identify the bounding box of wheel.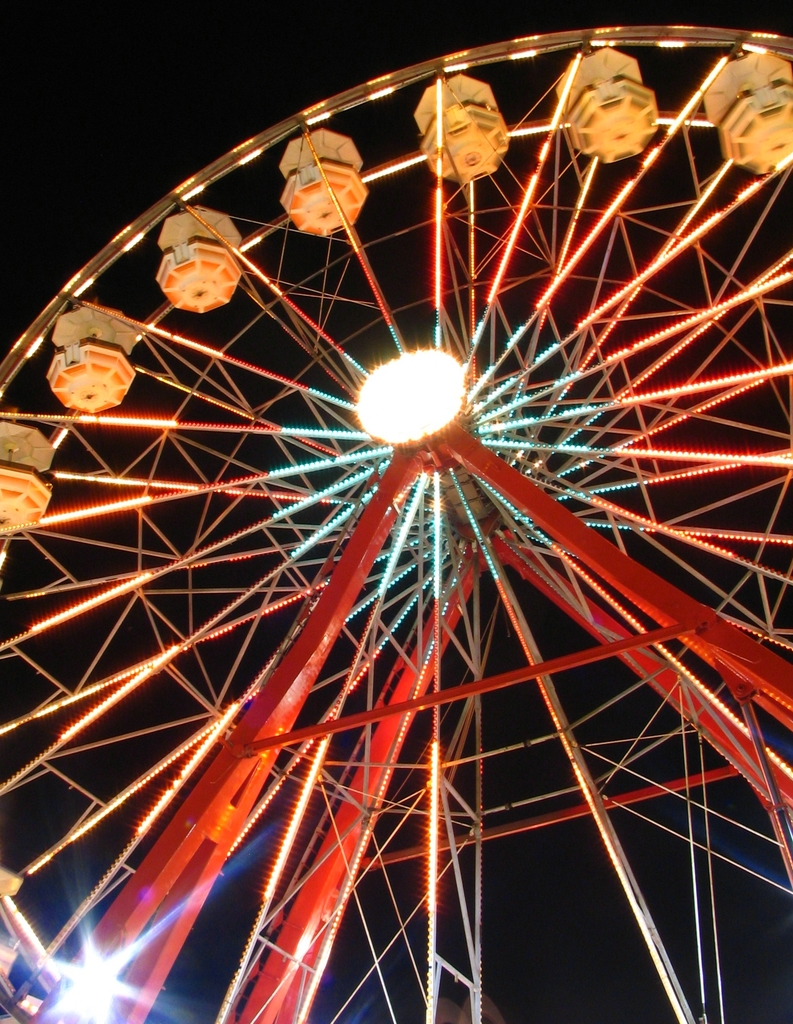
<box>0,24,792,1023</box>.
